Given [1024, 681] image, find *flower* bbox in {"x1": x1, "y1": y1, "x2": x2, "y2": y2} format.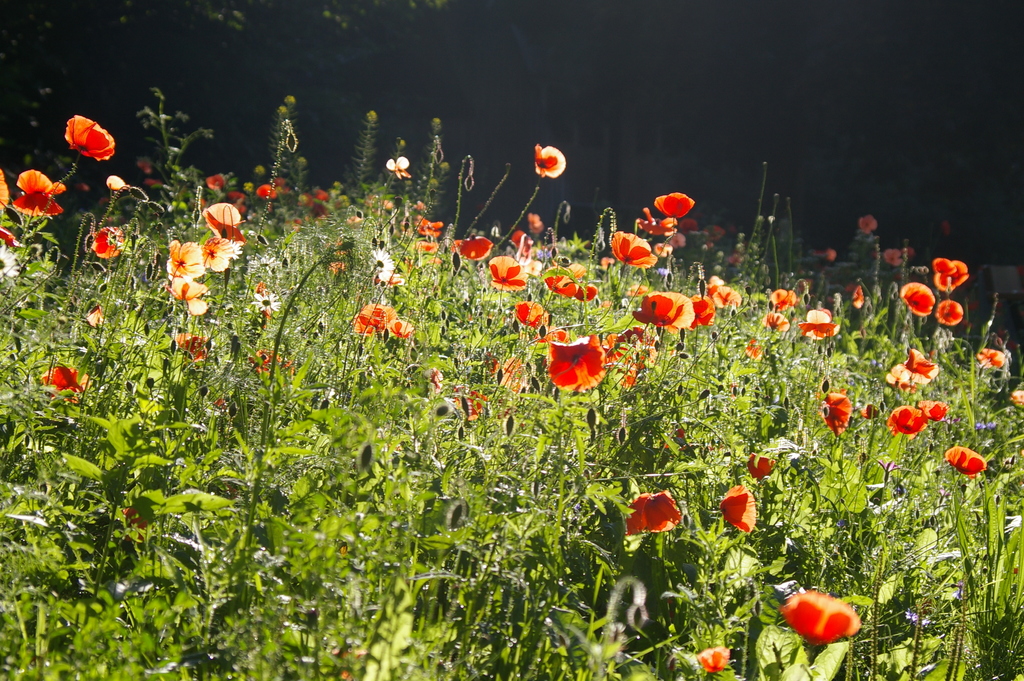
{"x1": 0, "y1": 168, "x2": 8, "y2": 208}.
